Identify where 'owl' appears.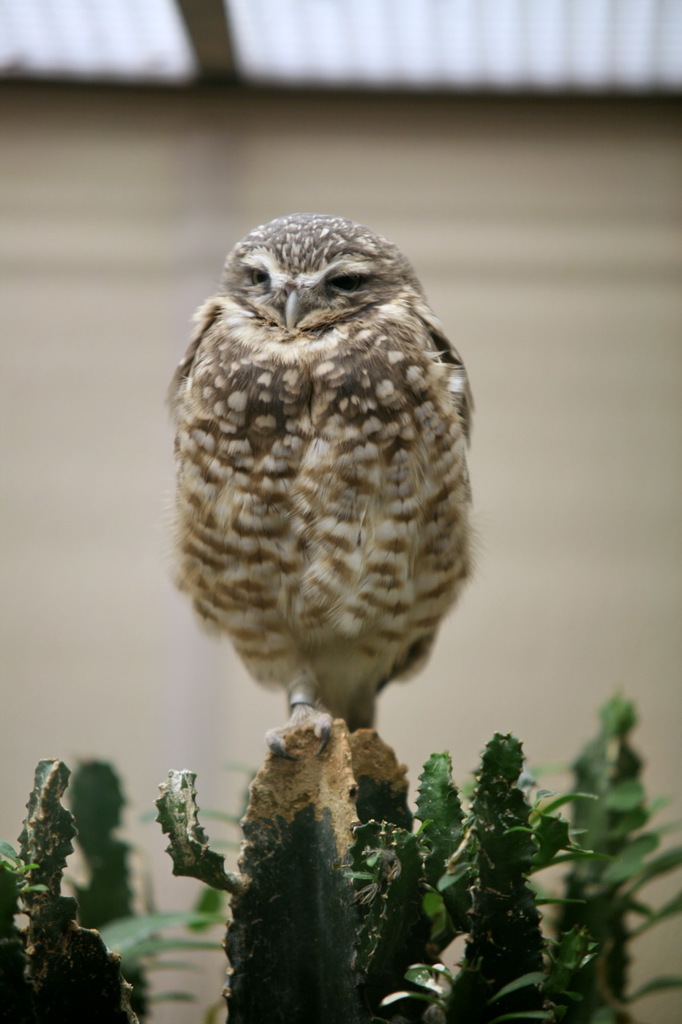
Appears at (x1=166, y1=206, x2=476, y2=769).
